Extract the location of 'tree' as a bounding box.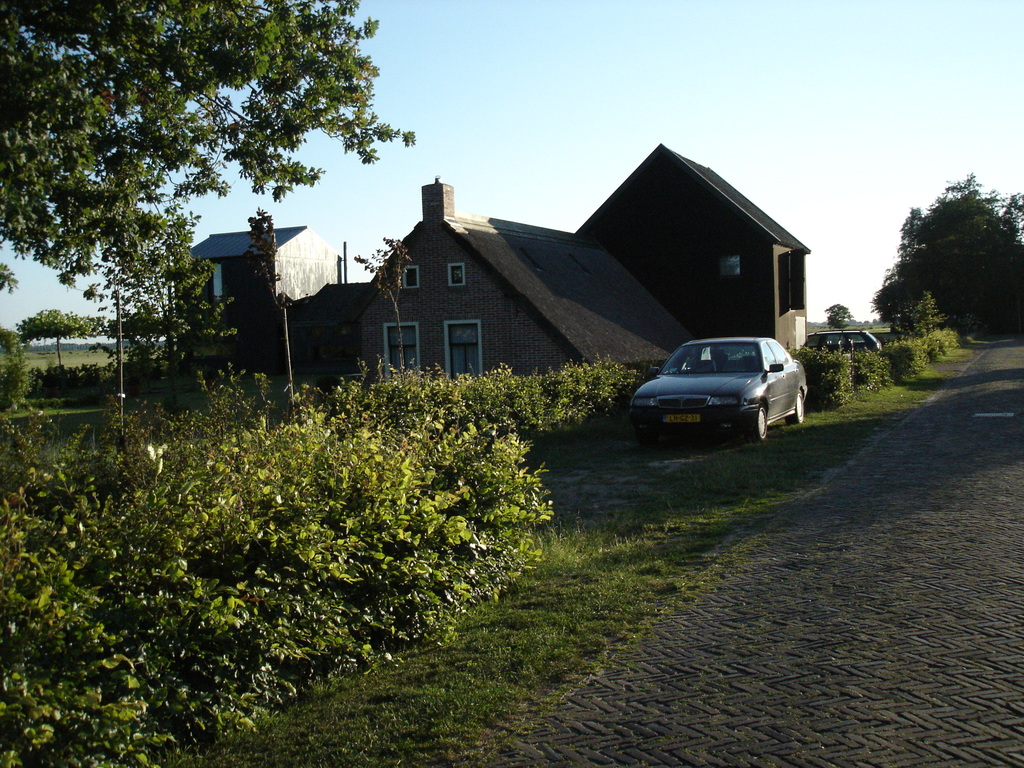
(left=821, top=303, right=851, bottom=325).
